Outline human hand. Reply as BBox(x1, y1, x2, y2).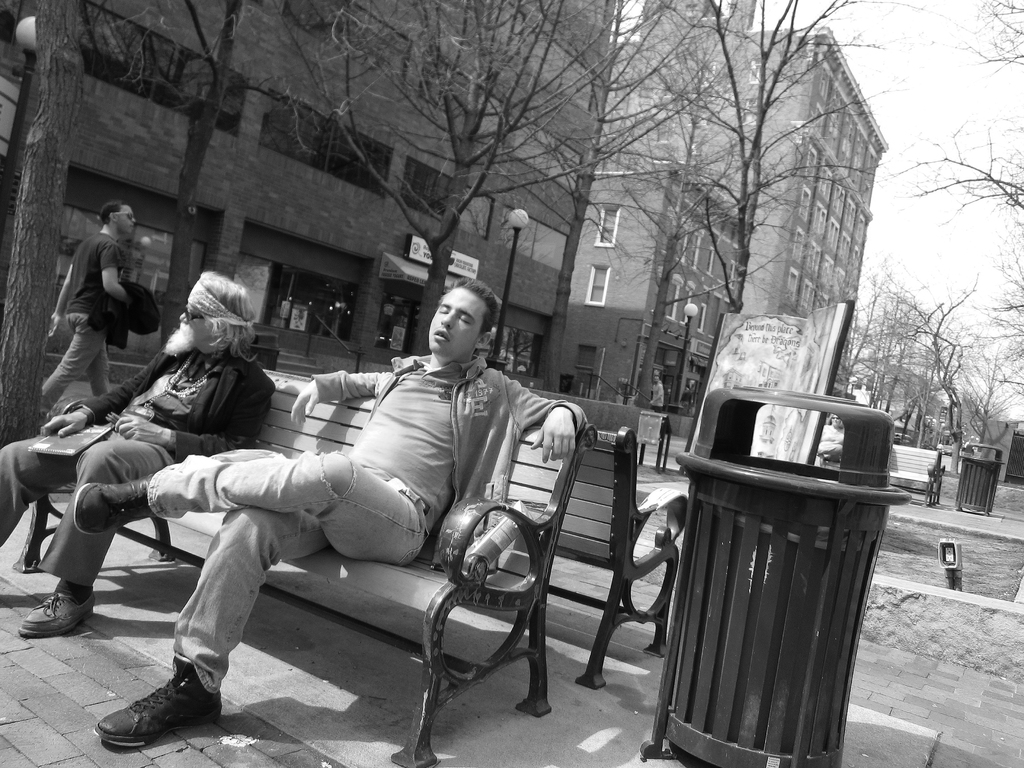
BBox(49, 312, 62, 337).
